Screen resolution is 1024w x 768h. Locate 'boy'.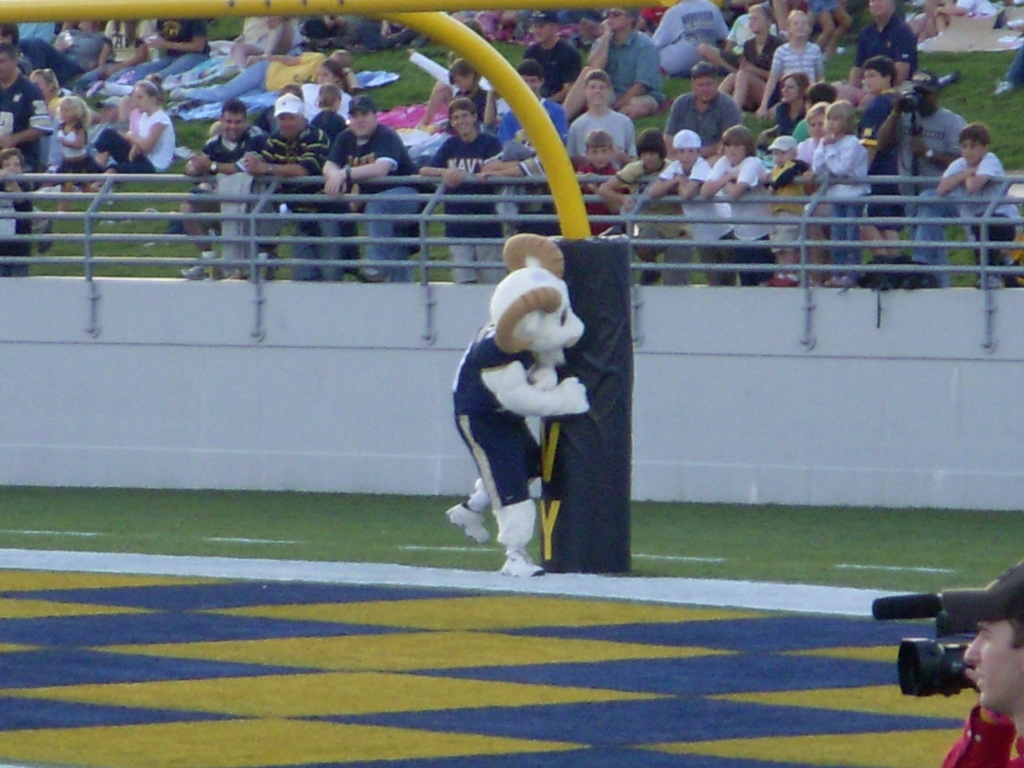
bbox(572, 129, 648, 239).
